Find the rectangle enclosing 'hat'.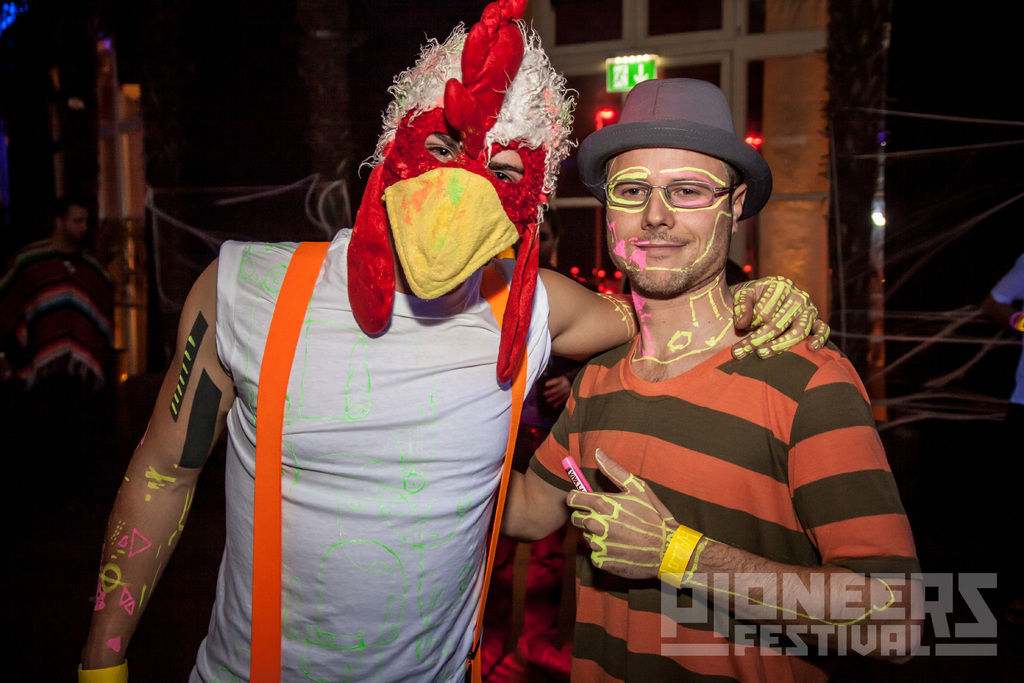
[586,75,776,215].
